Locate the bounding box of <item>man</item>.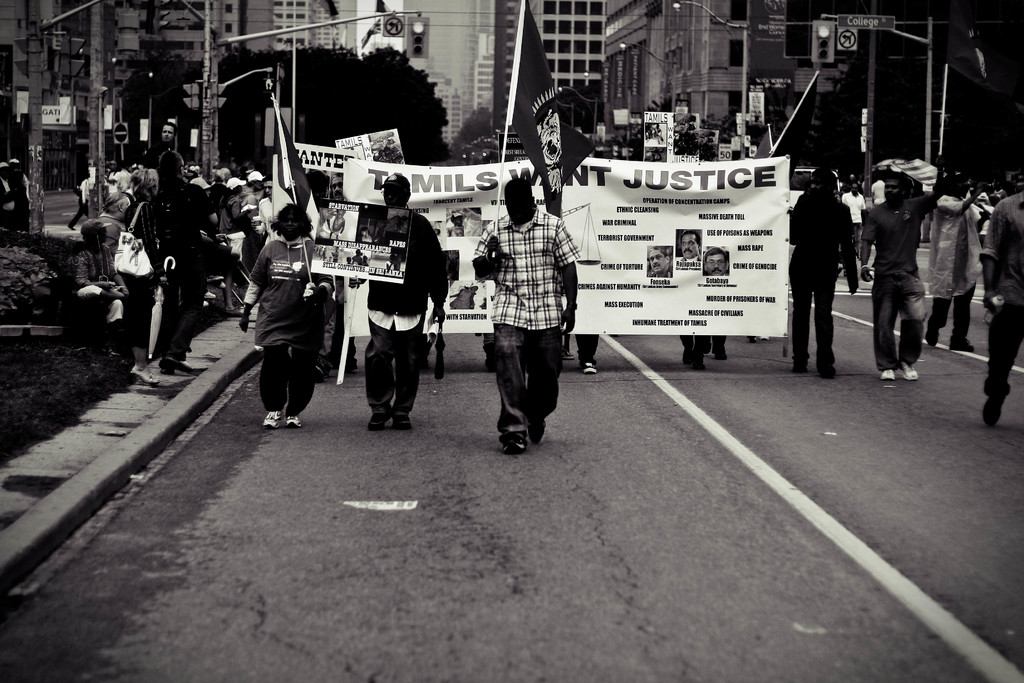
Bounding box: [x1=675, y1=228, x2=701, y2=262].
